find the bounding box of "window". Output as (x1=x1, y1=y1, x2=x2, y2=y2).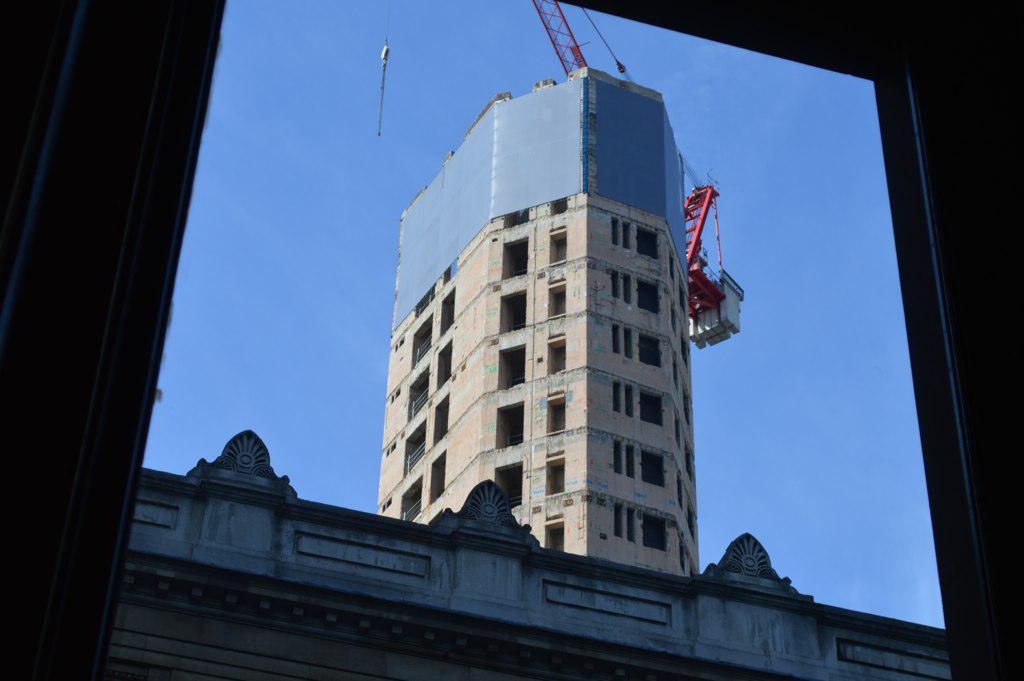
(x1=611, y1=321, x2=621, y2=355).
